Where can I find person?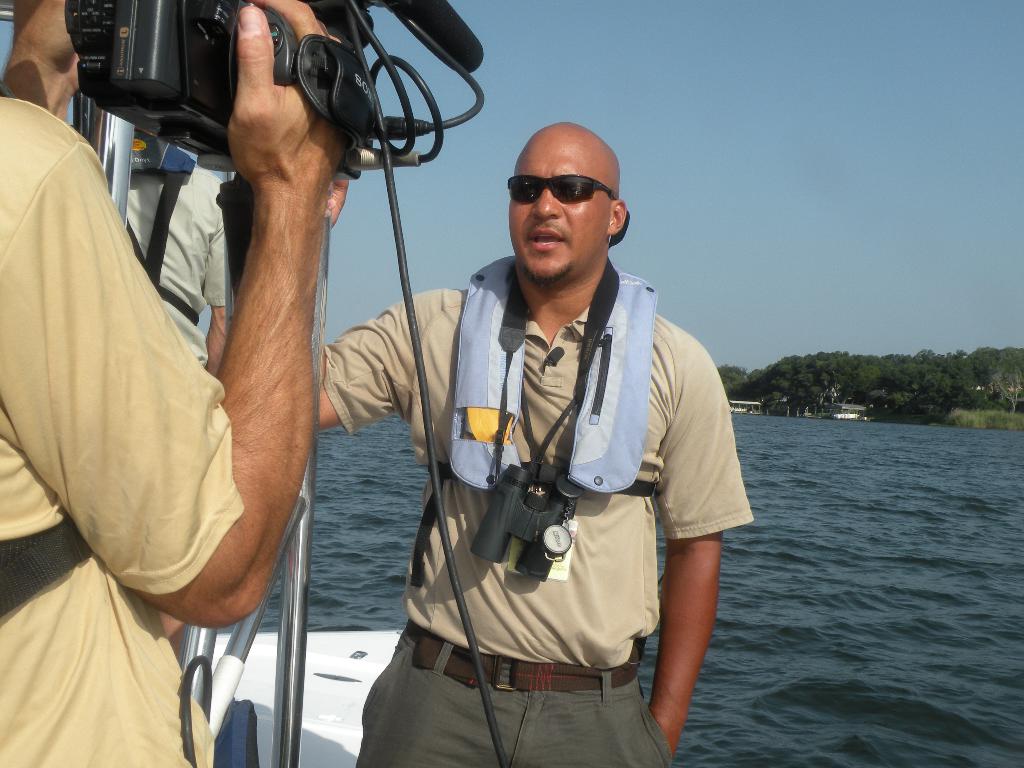
You can find it at bbox(120, 120, 237, 378).
